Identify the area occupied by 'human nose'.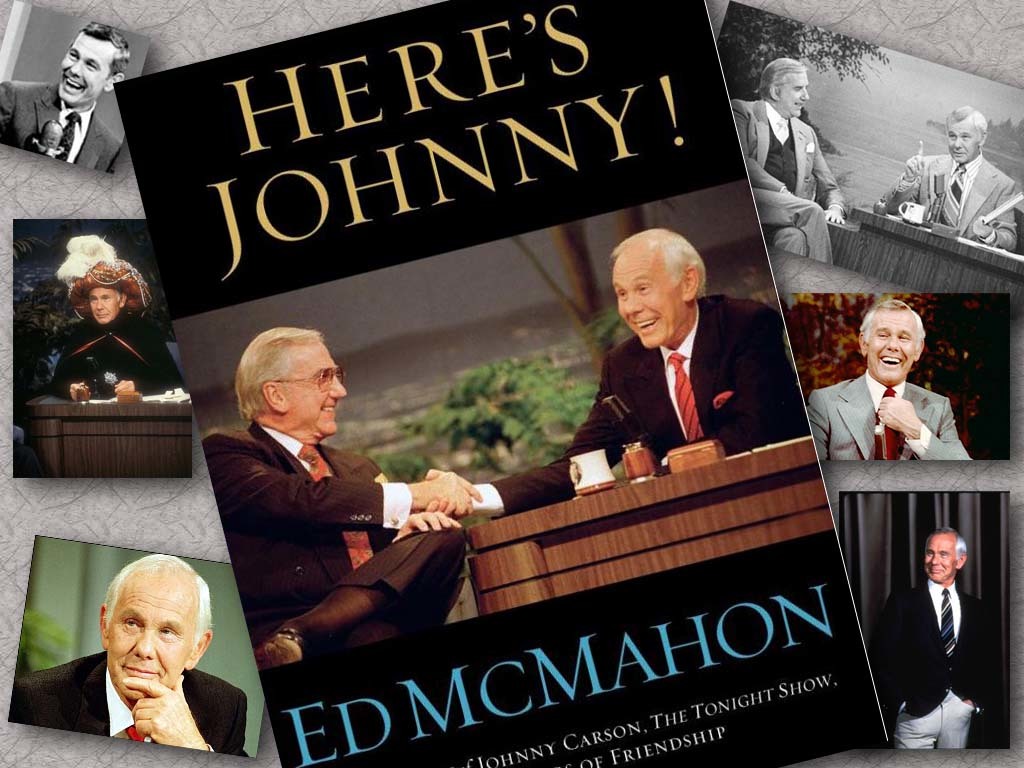
Area: x1=97 y1=301 x2=103 y2=310.
